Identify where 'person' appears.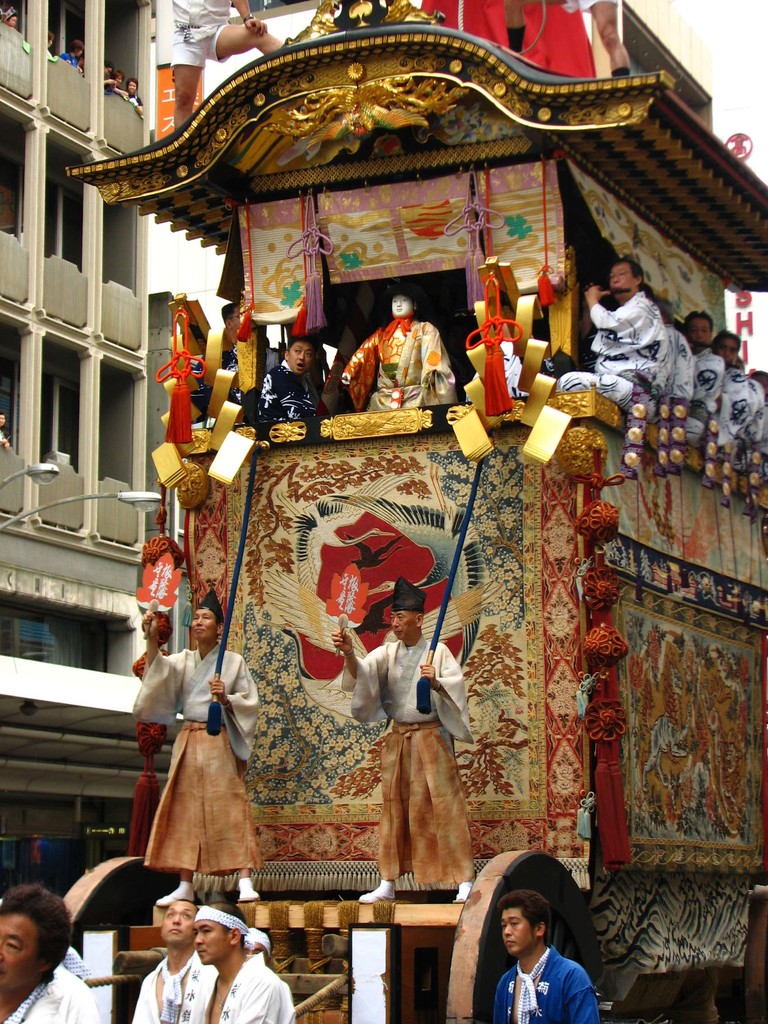
Appears at (x1=329, y1=582, x2=470, y2=902).
